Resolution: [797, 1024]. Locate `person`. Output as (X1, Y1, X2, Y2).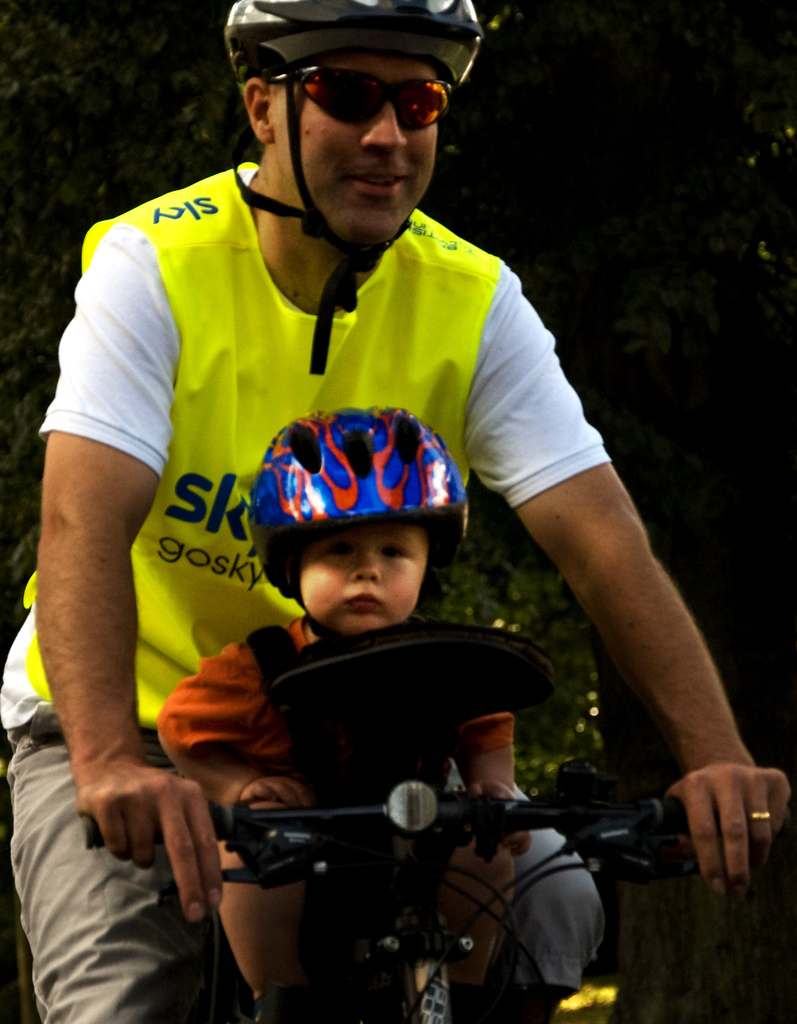
(156, 409, 532, 1023).
